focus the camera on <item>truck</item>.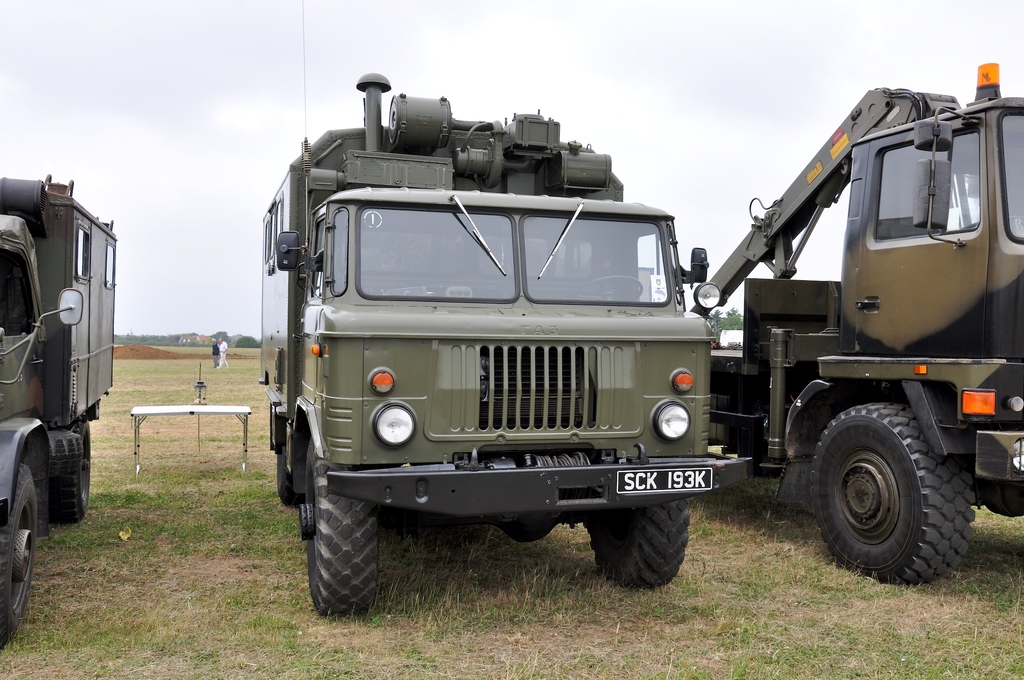
Focus region: [left=0, top=167, right=135, bottom=641].
